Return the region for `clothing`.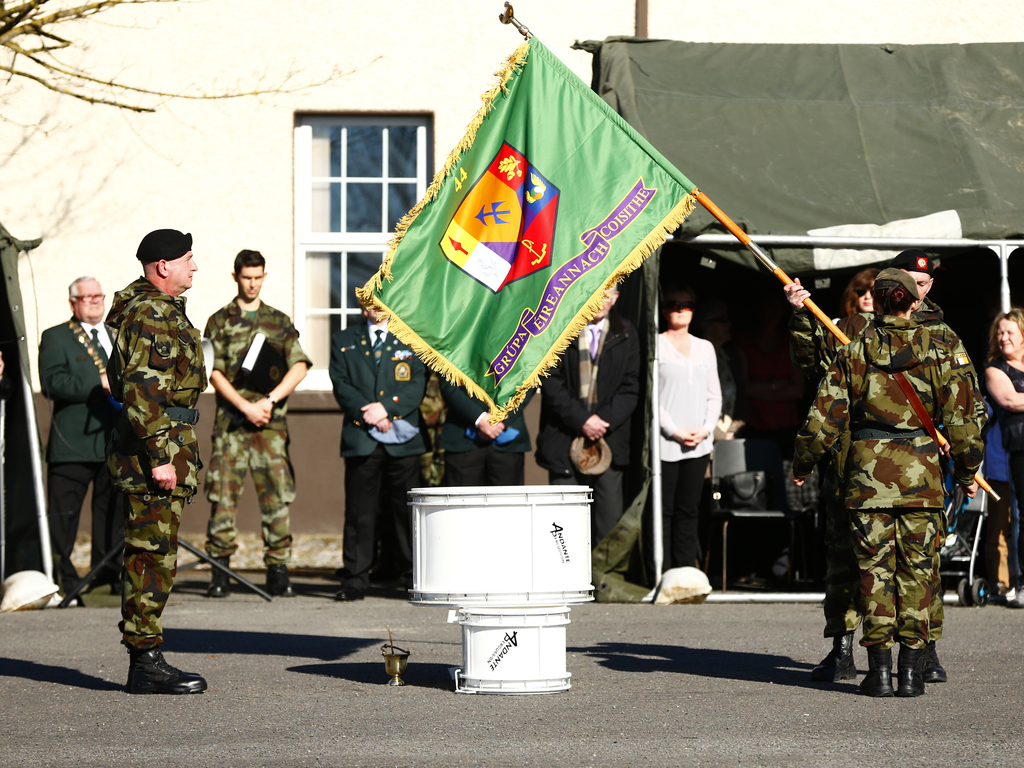
555,322,633,450.
